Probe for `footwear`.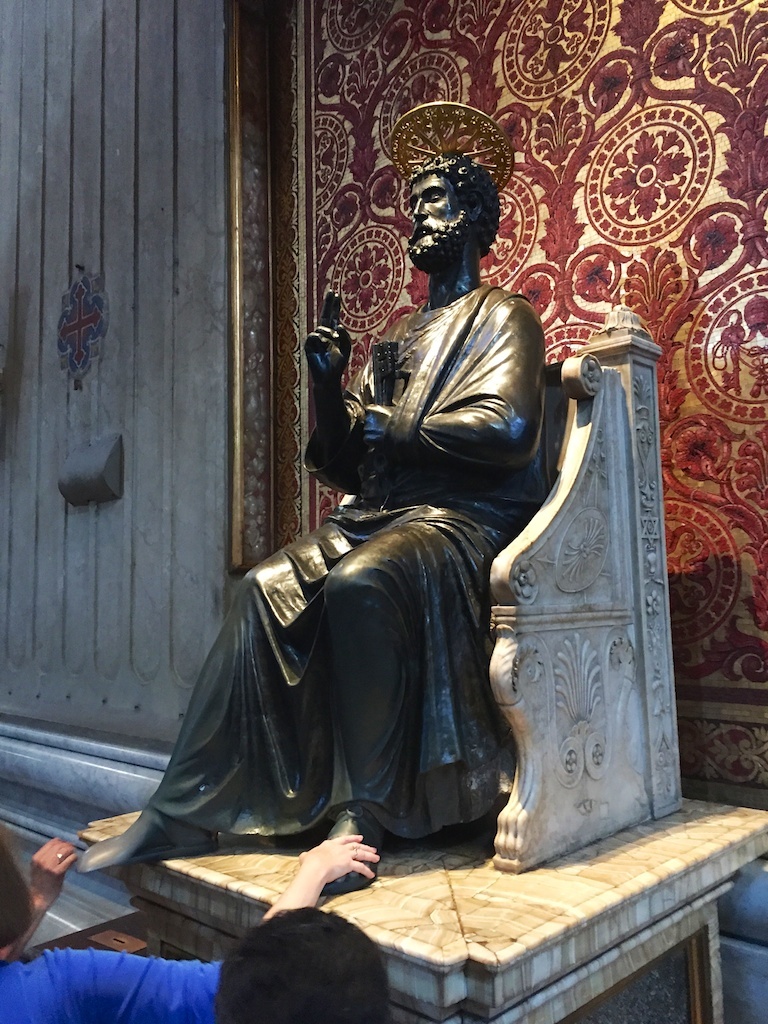
Probe result: x1=326, y1=808, x2=376, y2=897.
